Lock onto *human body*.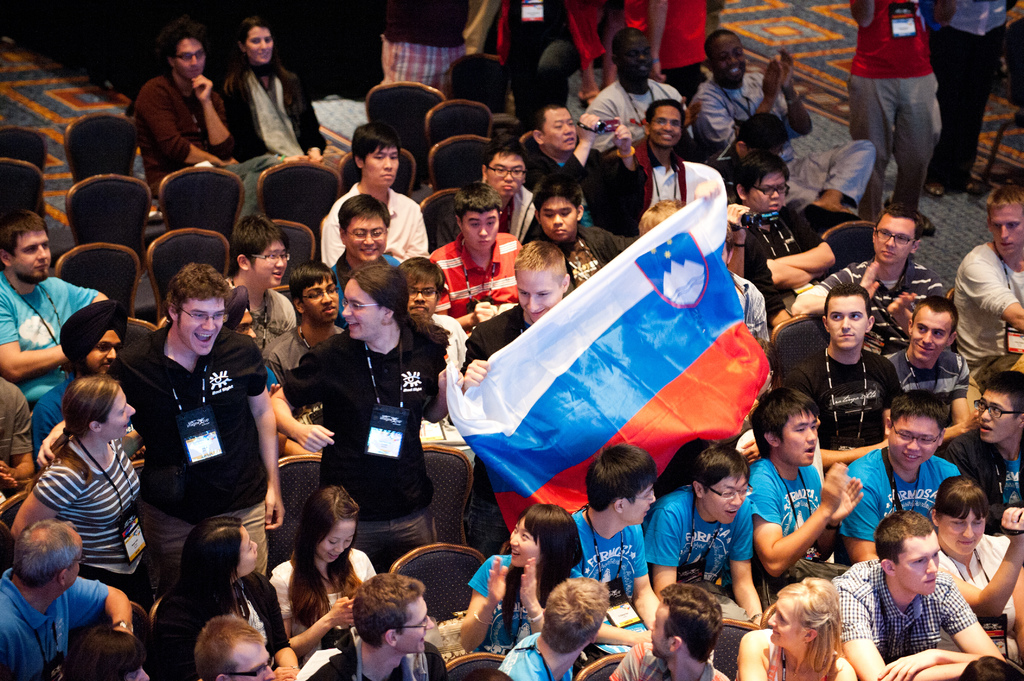
Locked: [left=835, top=508, right=1014, bottom=680].
